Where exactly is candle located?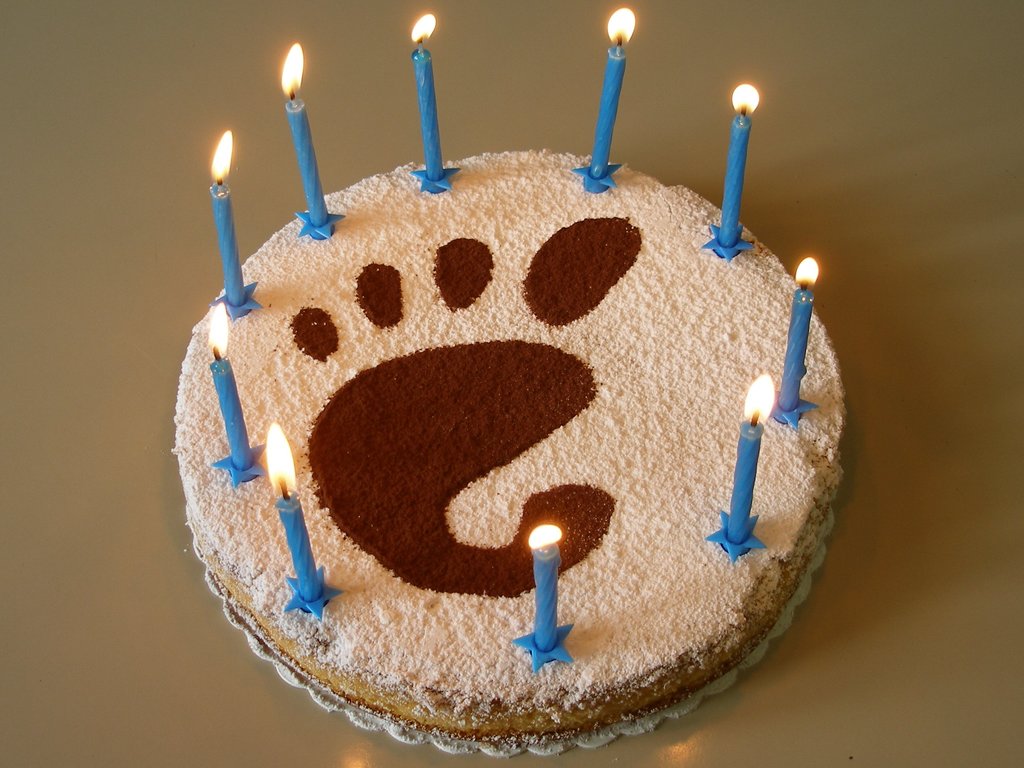
Its bounding box is <region>409, 7, 447, 172</region>.
